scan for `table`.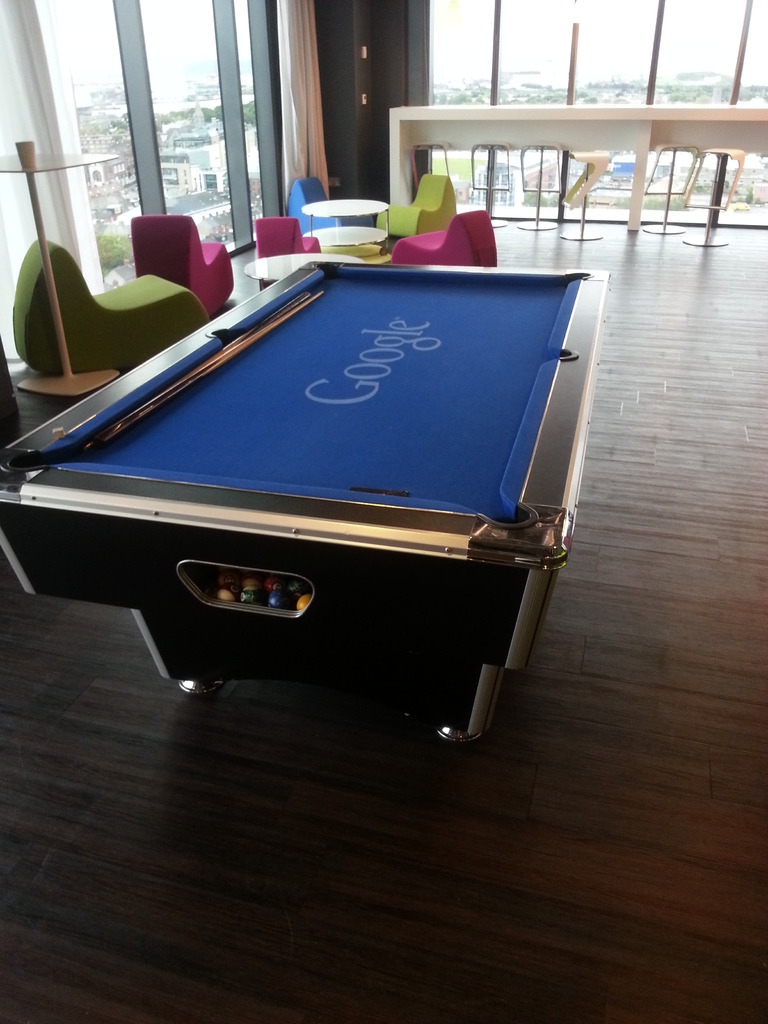
Scan result: [305, 197, 390, 250].
